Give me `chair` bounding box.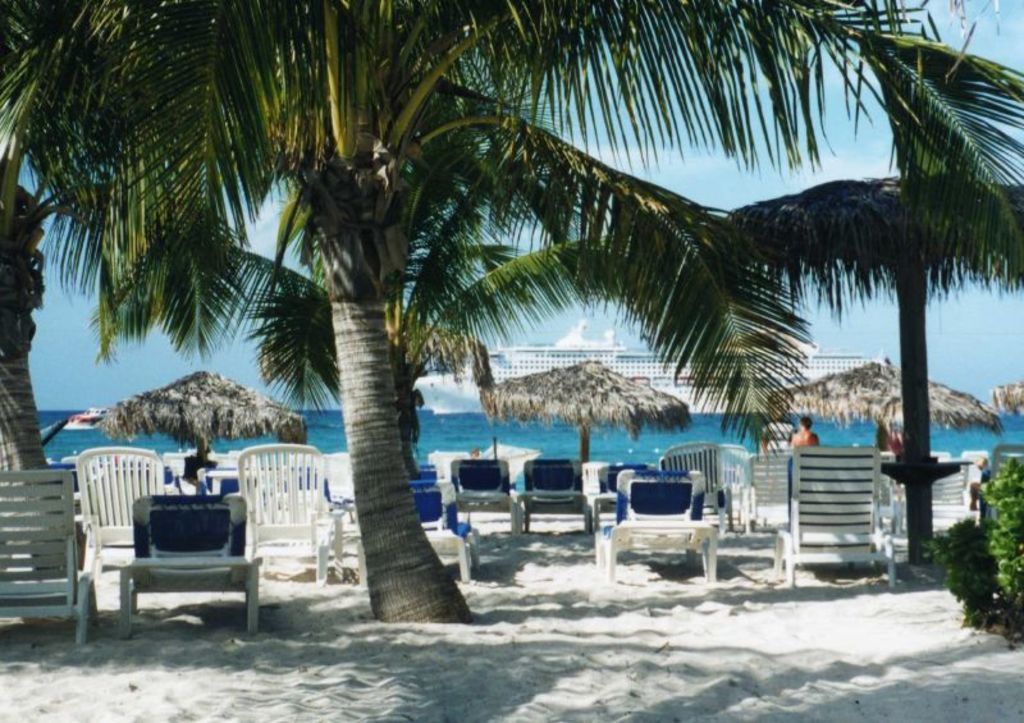
rect(517, 458, 594, 535).
